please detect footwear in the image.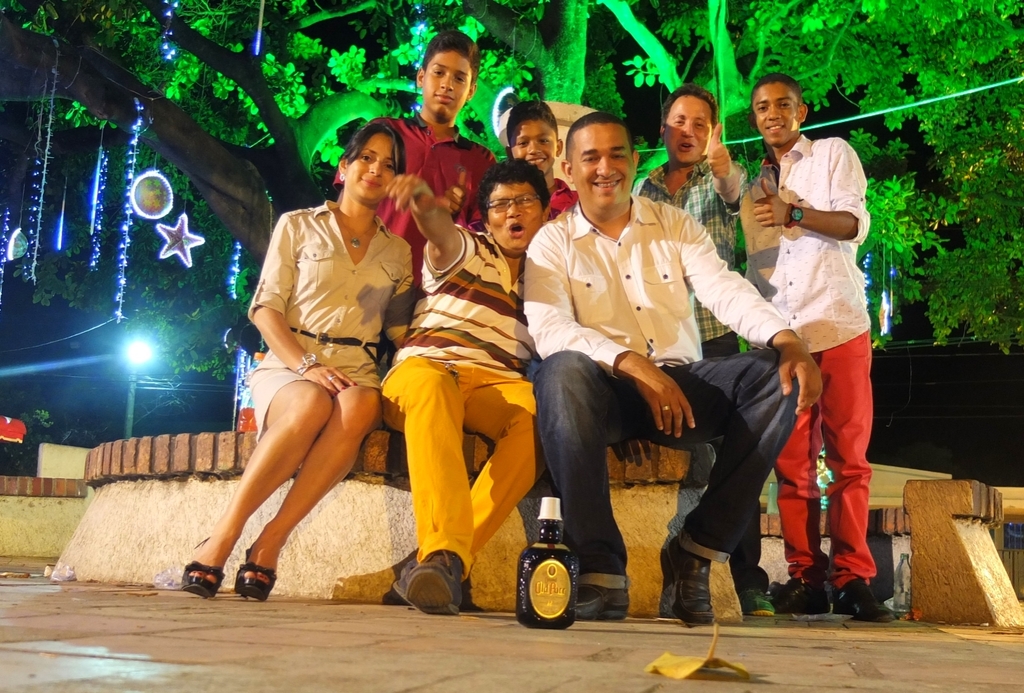
bbox=(742, 588, 779, 620).
